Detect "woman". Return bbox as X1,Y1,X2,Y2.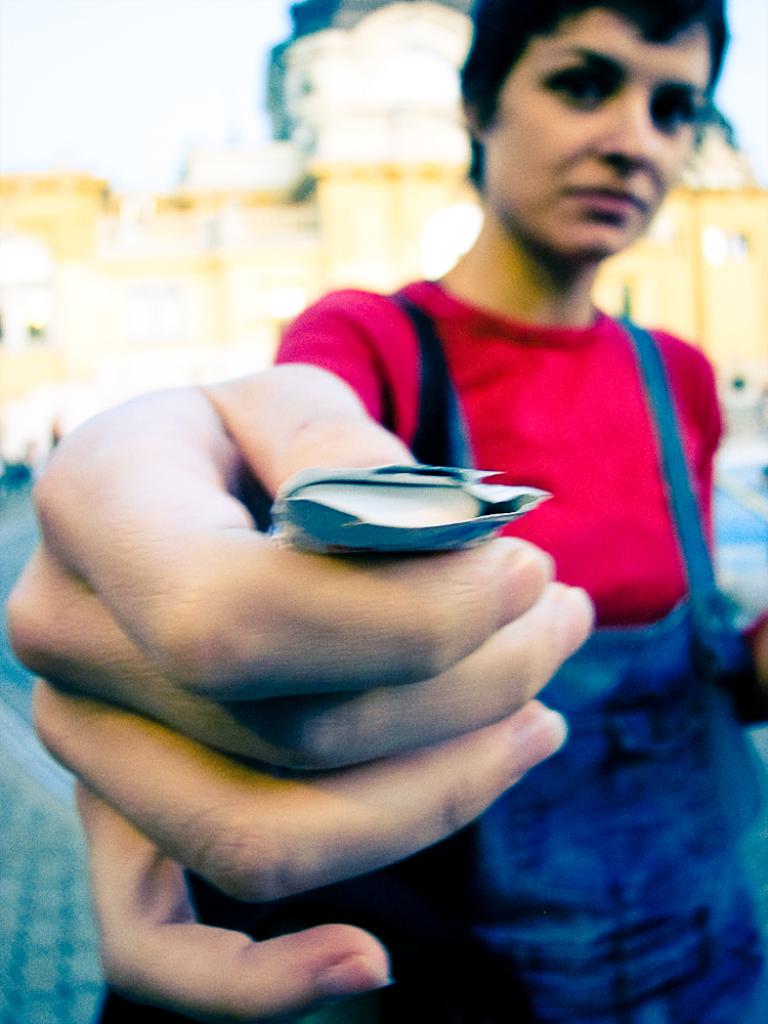
8,0,767,1023.
